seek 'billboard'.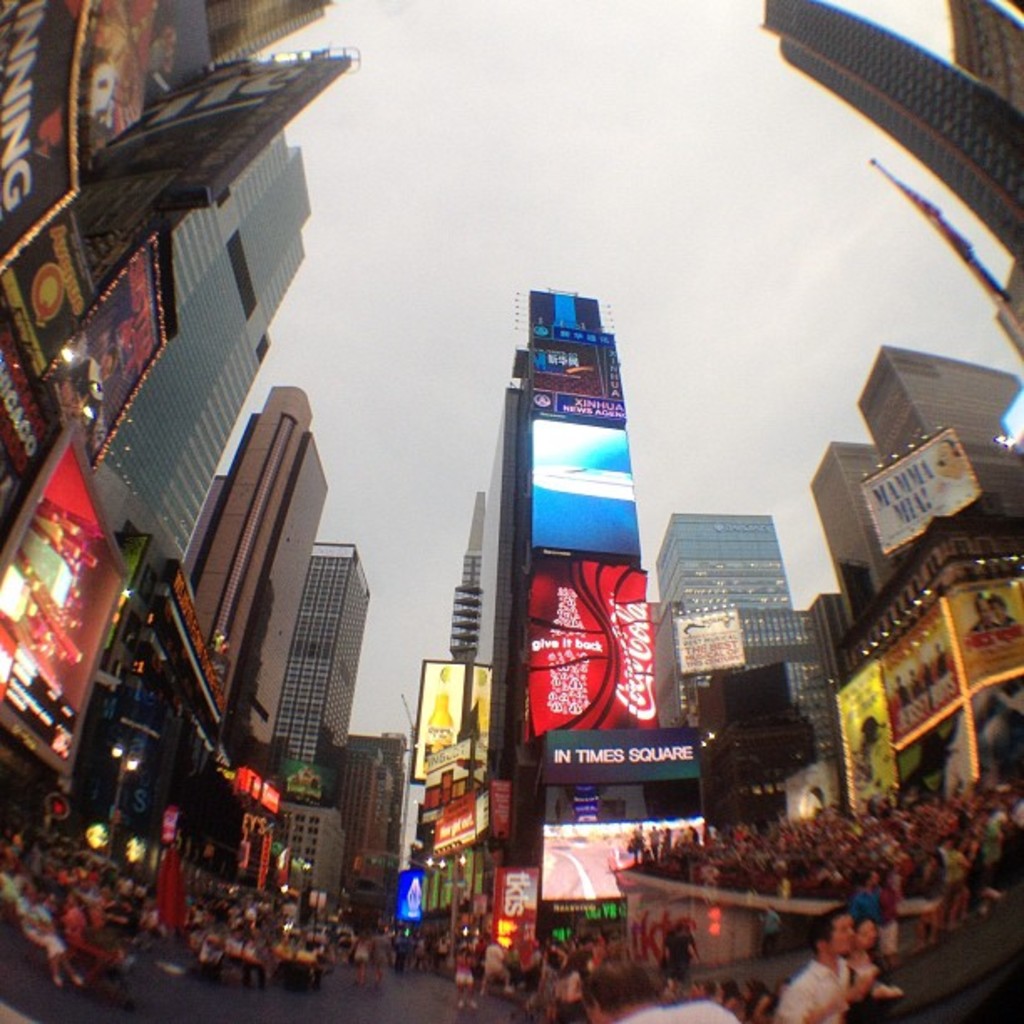
{"x1": 388, "y1": 865, "x2": 425, "y2": 914}.
